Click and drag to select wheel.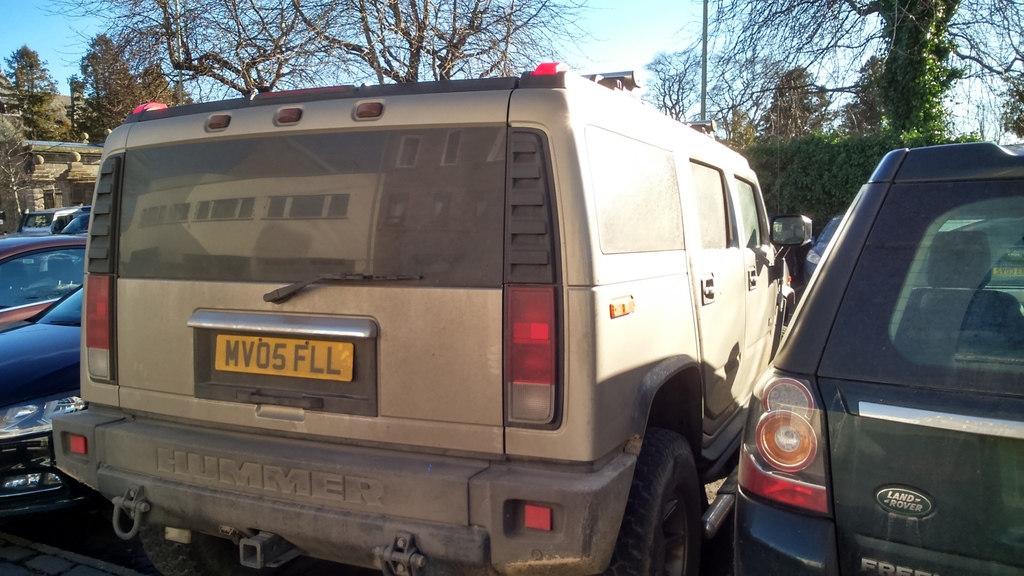
Selection: <box>612,416,719,570</box>.
